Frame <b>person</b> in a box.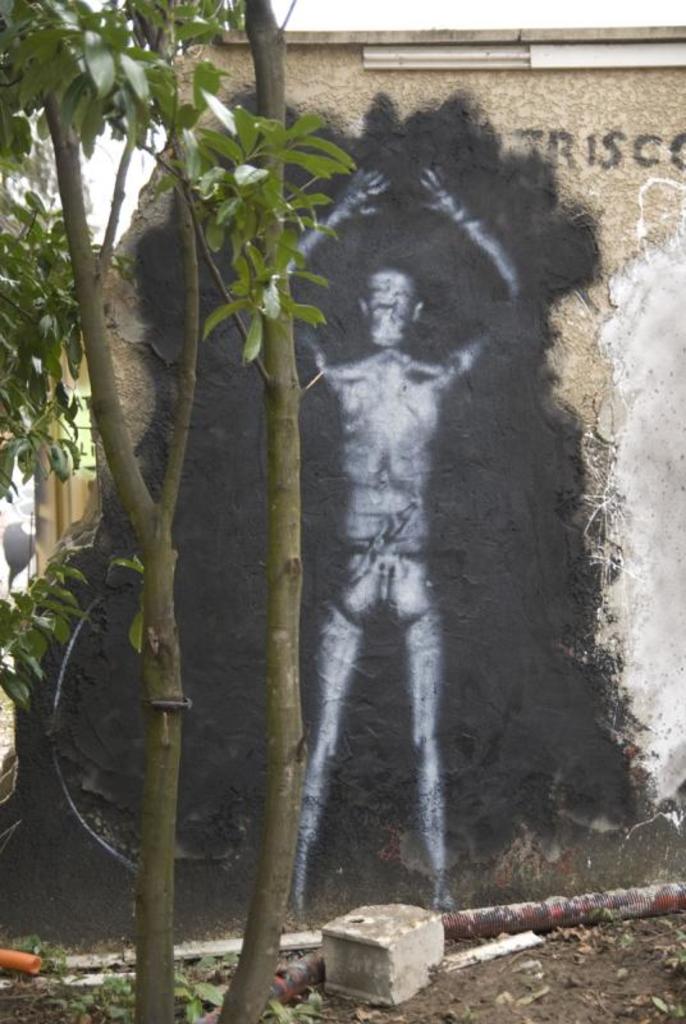
(262,164,516,909).
